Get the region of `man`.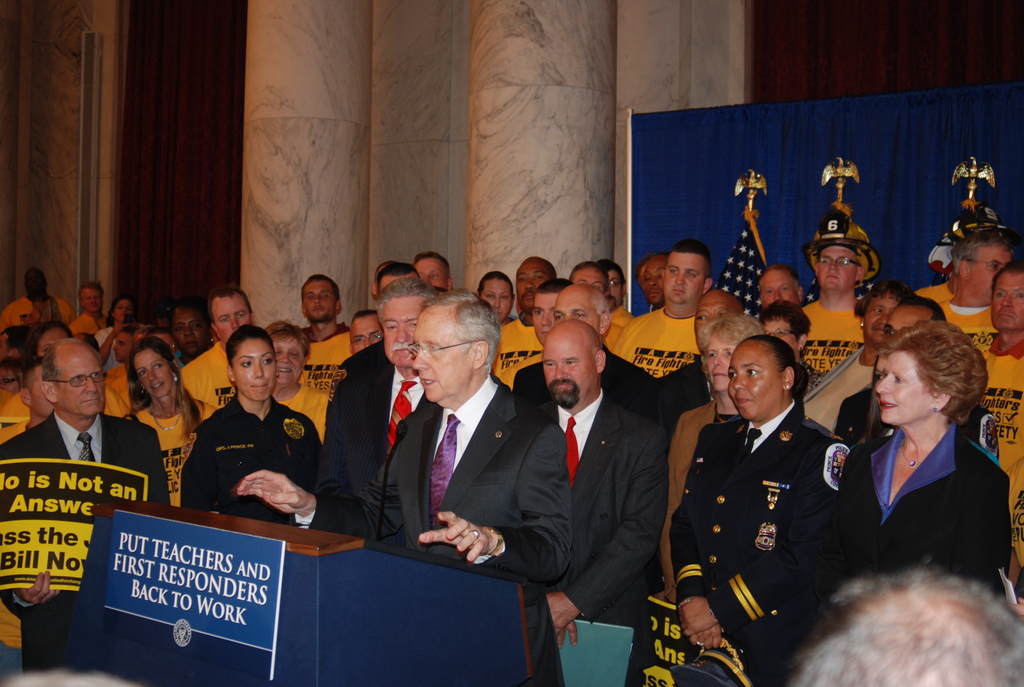
x1=529 y1=274 x2=569 y2=341.
